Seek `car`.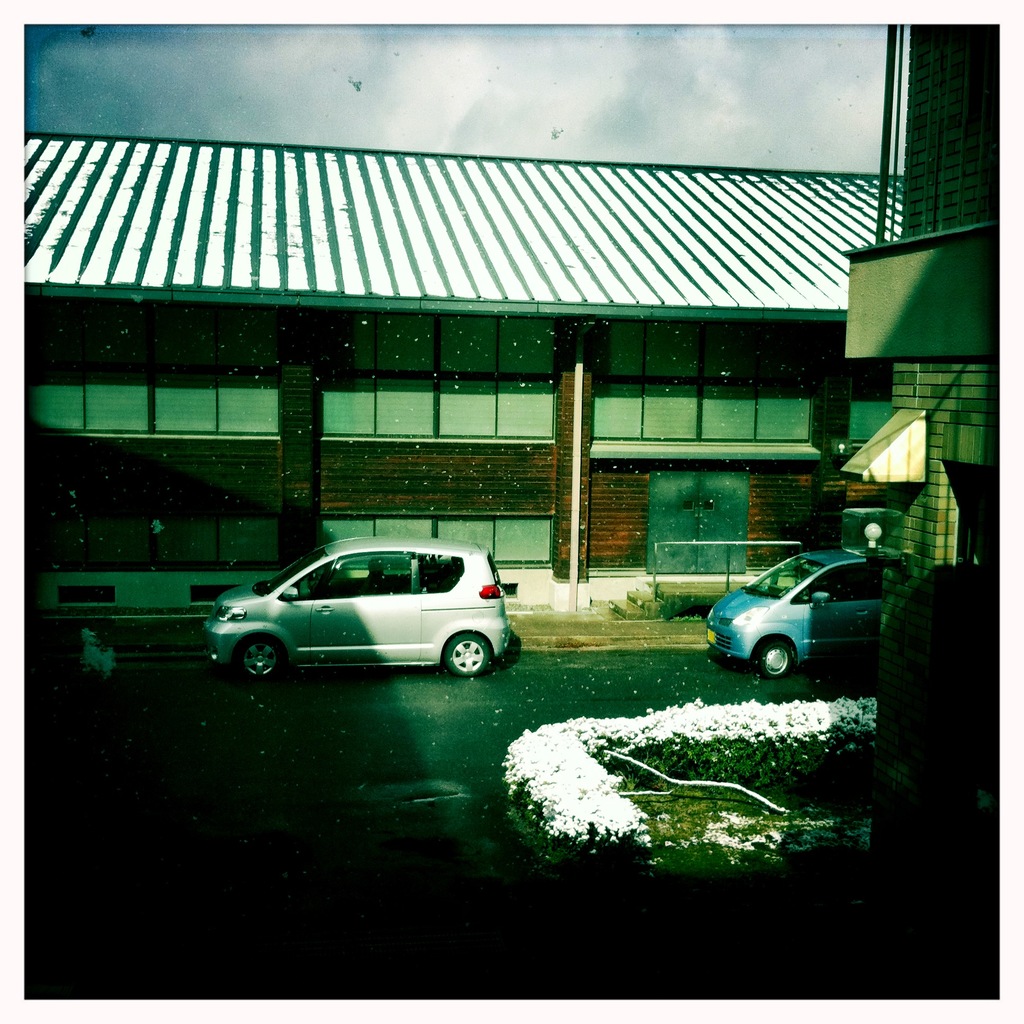
bbox(210, 536, 525, 690).
